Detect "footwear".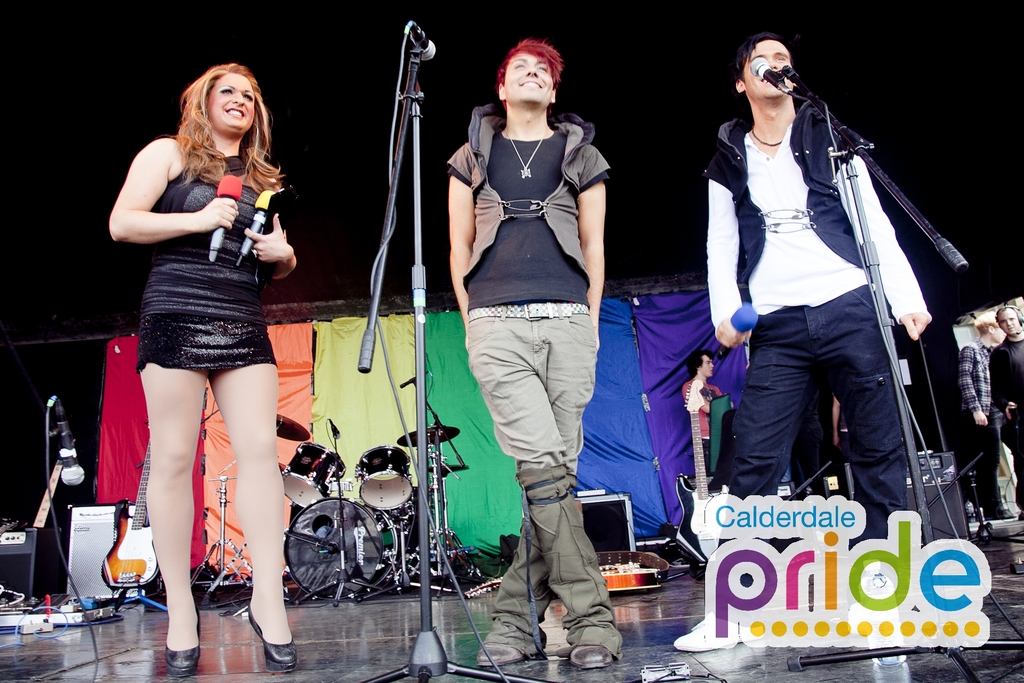
Detected at box=[561, 643, 612, 668].
